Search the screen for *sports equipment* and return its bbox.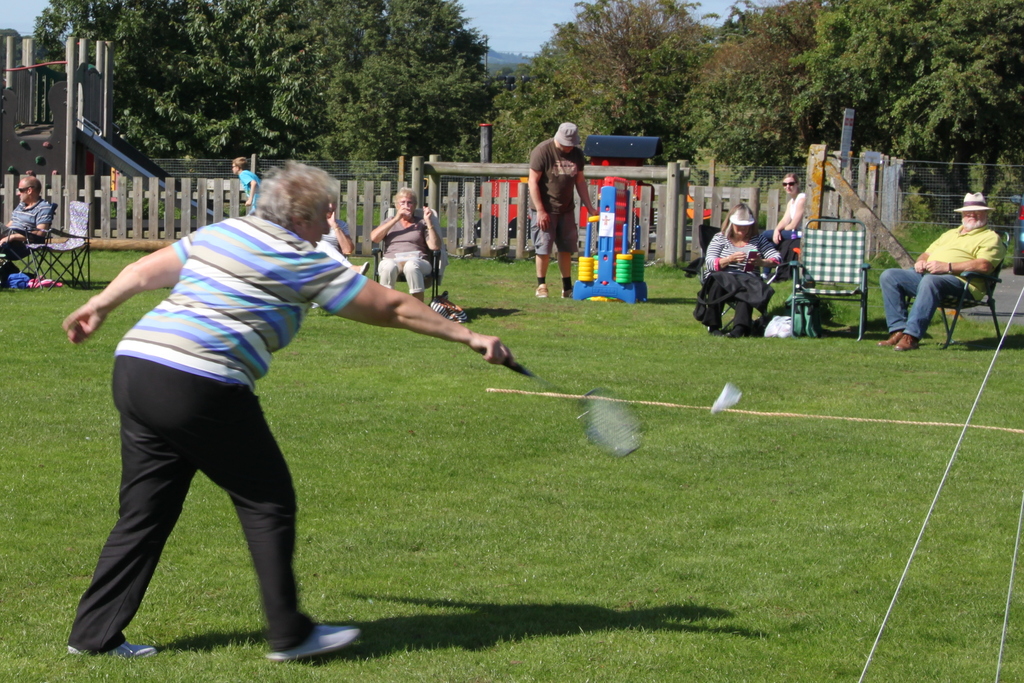
Found: box=[503, 354, 649, 460].
